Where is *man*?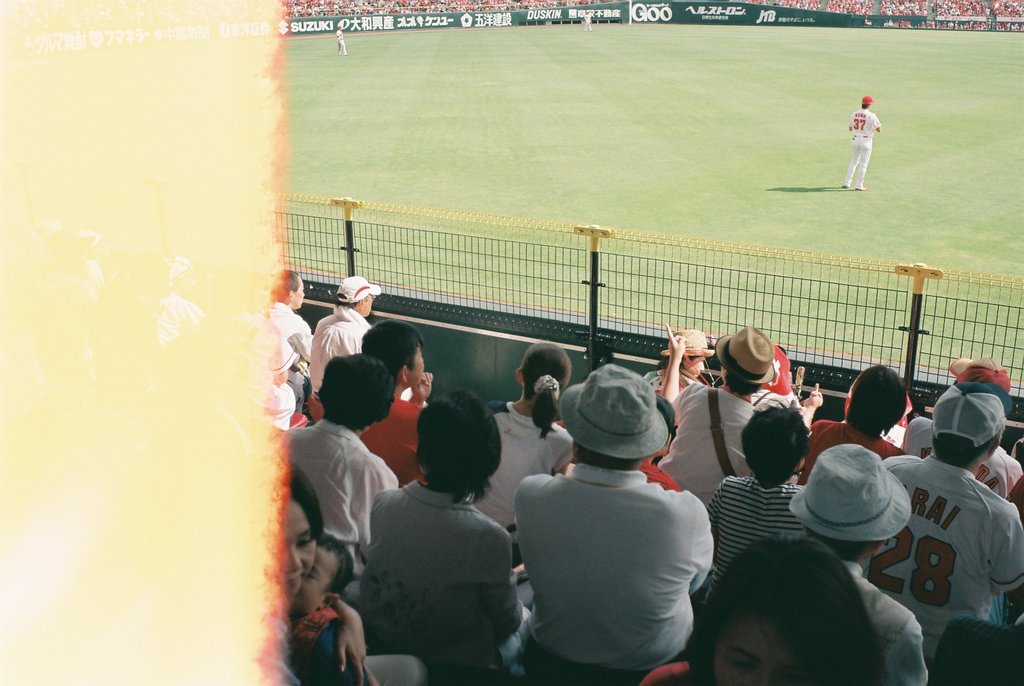
281, 271, 316, 405.
